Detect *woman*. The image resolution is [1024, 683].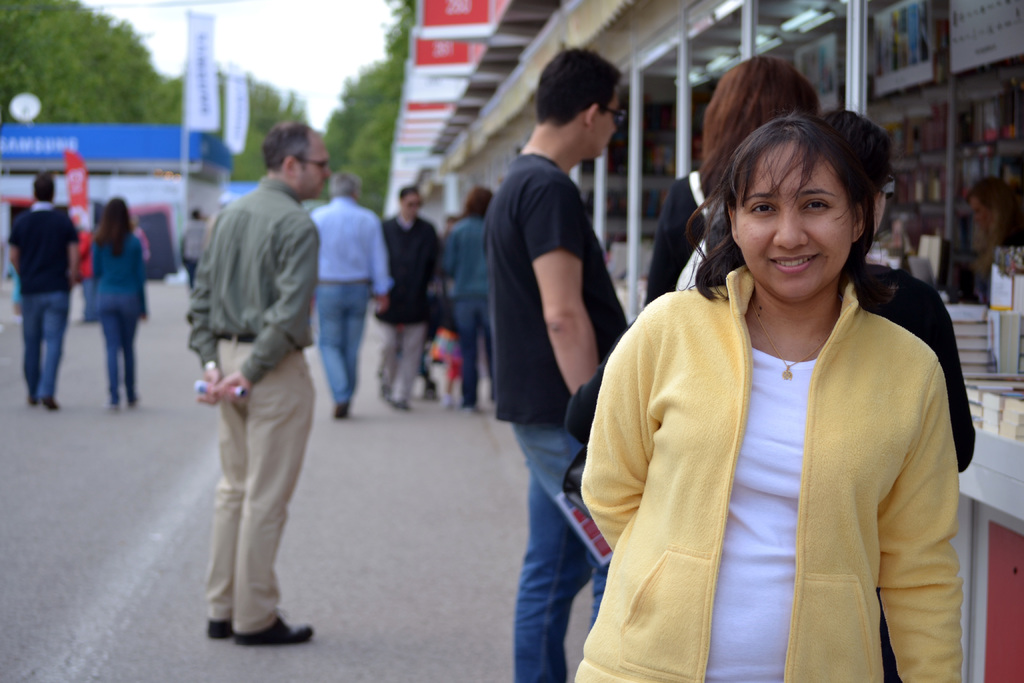
Rect(85, 195, 147, 409).
